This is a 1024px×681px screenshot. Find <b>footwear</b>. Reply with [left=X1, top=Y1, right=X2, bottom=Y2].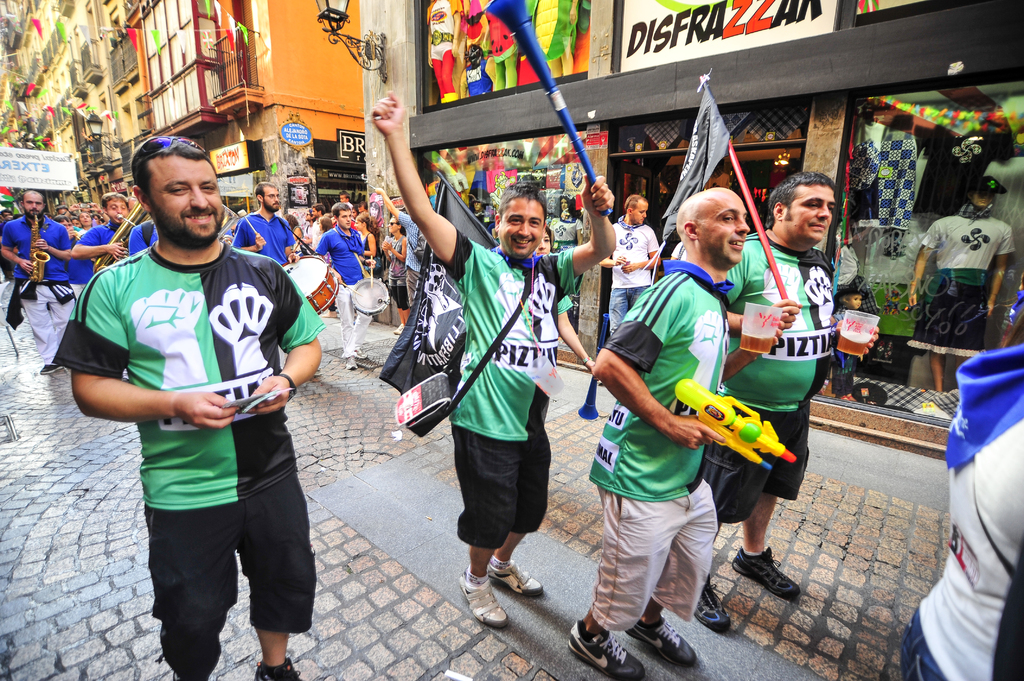
[left=454, top=568, right=508, bottom=629].
